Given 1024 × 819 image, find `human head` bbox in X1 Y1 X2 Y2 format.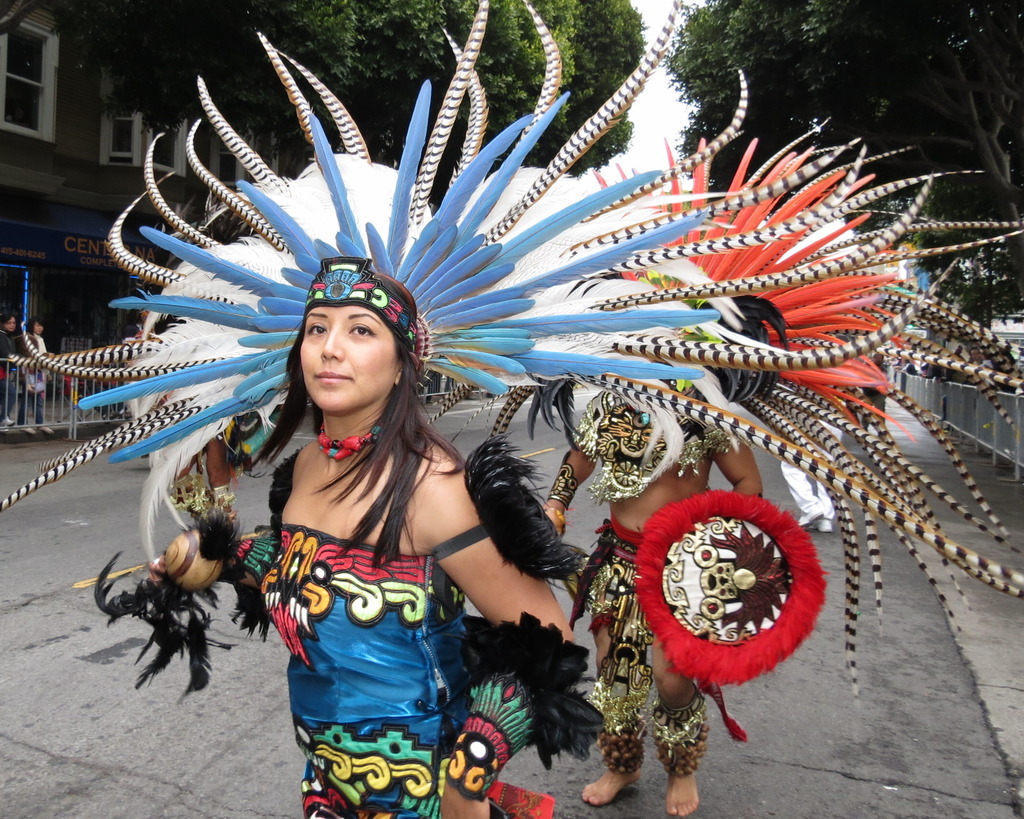
3 316 16 330.
